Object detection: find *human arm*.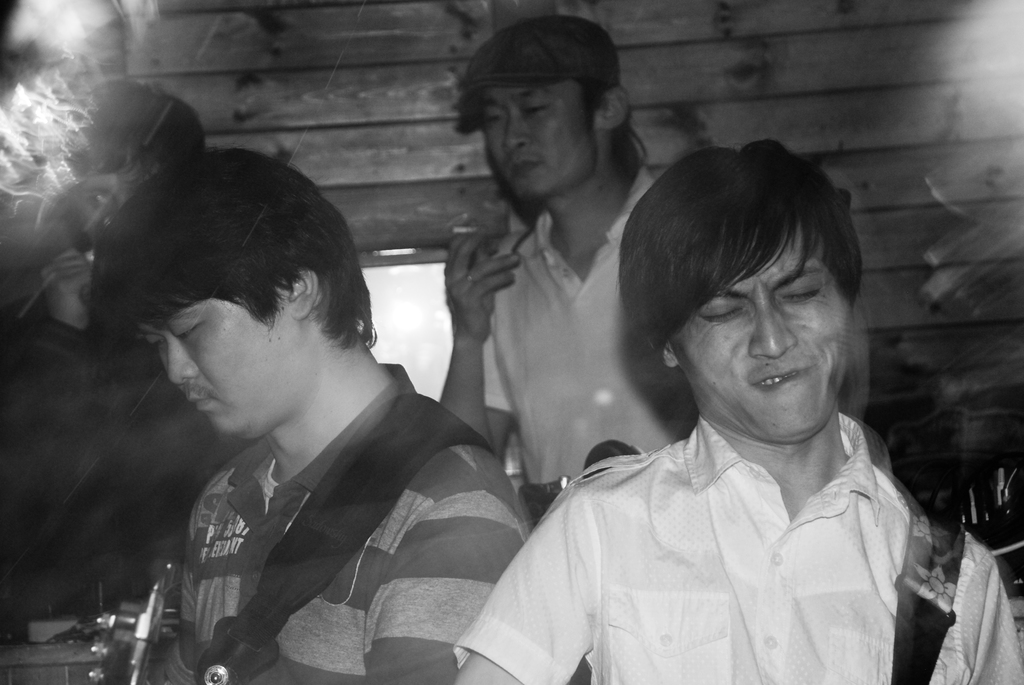
0 244 97 524.
